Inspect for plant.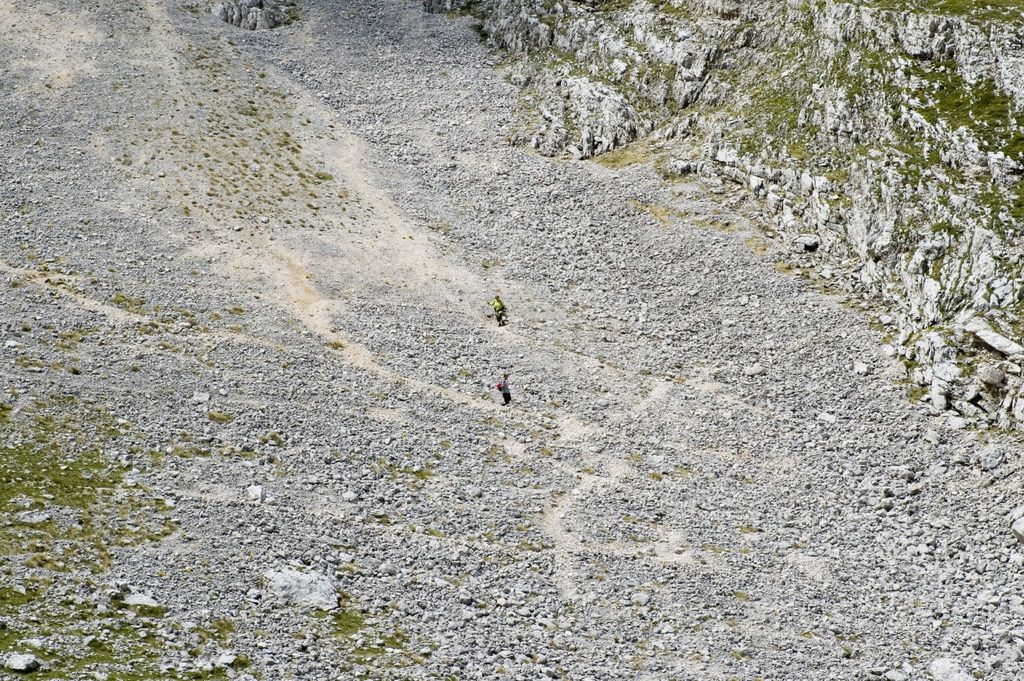
Inspection: box(324, 339, 346, 351).
